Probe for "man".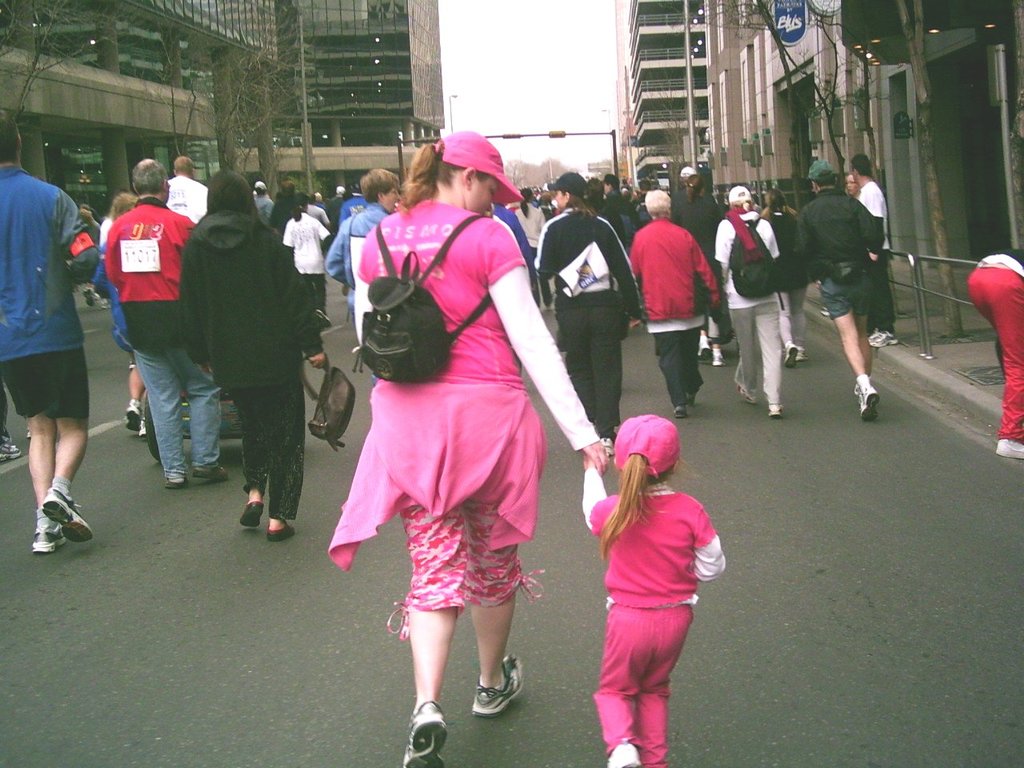
Probe result: 163, 154, 202, 219.
